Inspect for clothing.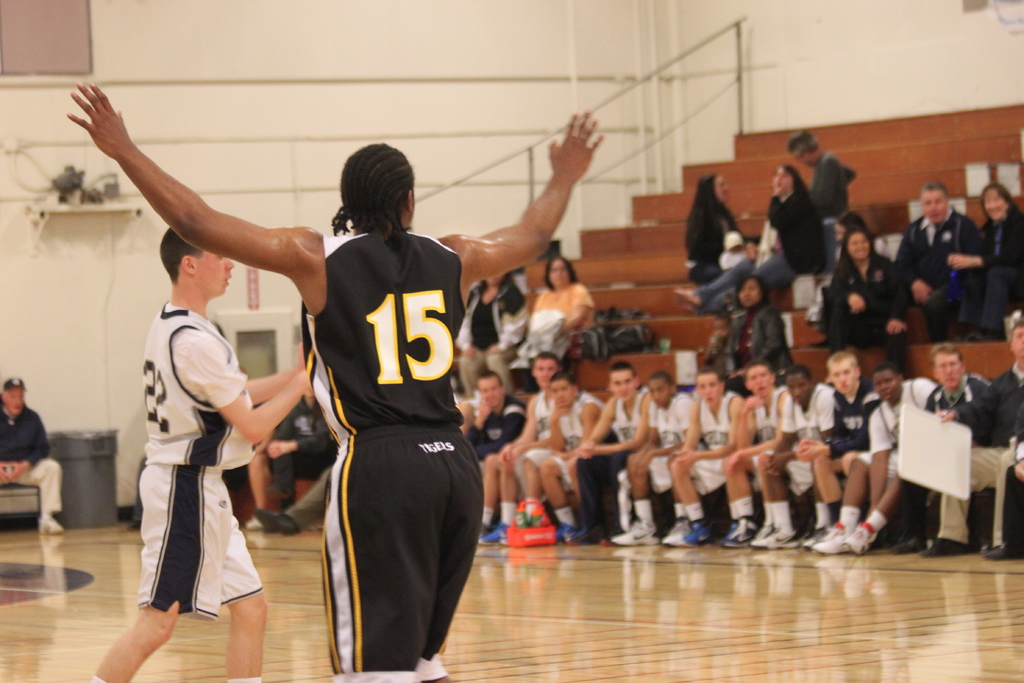
Inspection: bbox(738, 383, 806, 491).
